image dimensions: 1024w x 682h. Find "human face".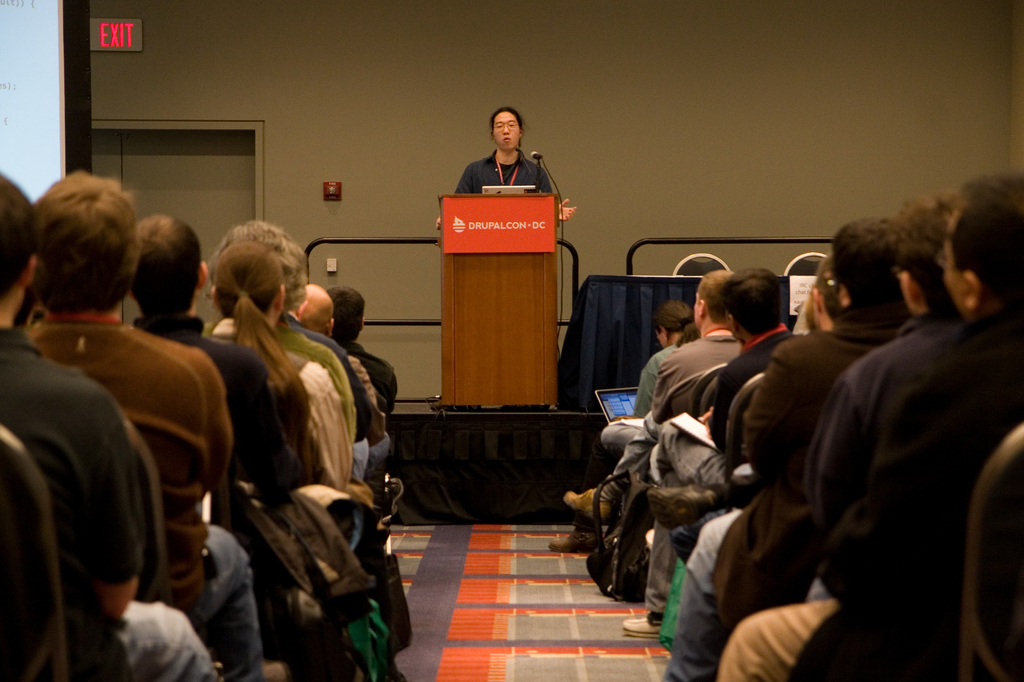
[495,115,520,150].
